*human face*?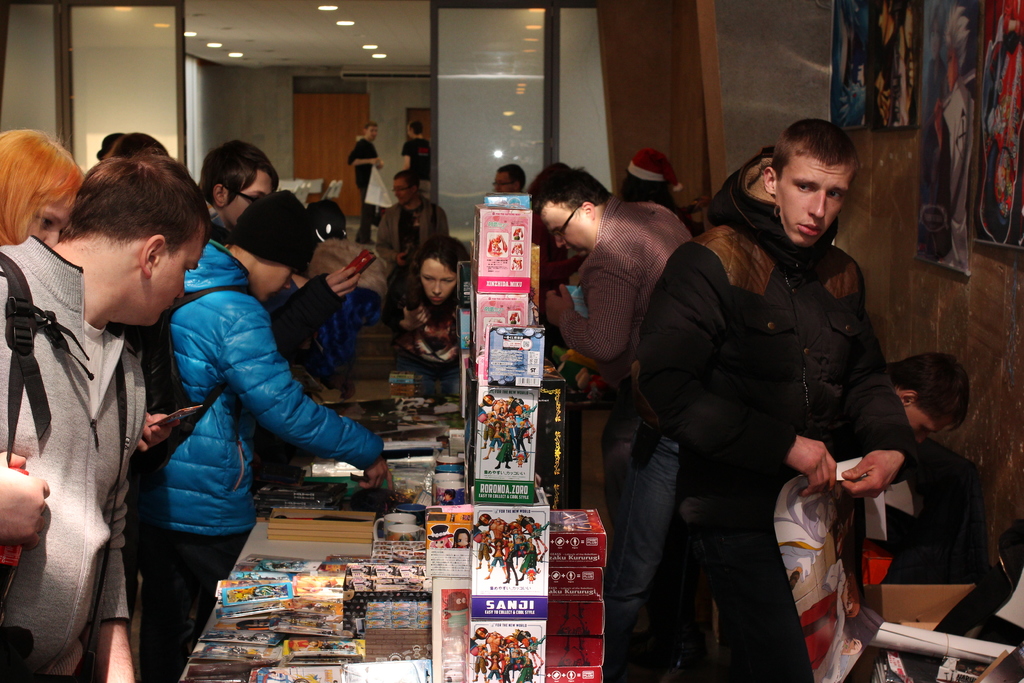
select_region(148, 227, 202, 327)
